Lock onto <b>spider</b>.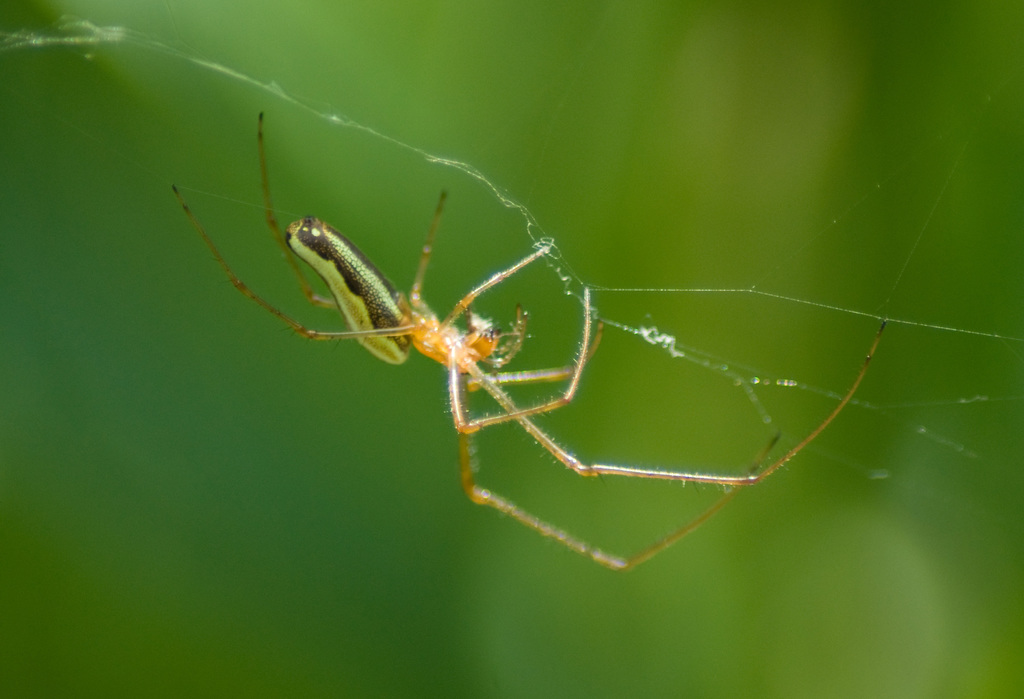
Locked: box(169, 106, 889, 578).
